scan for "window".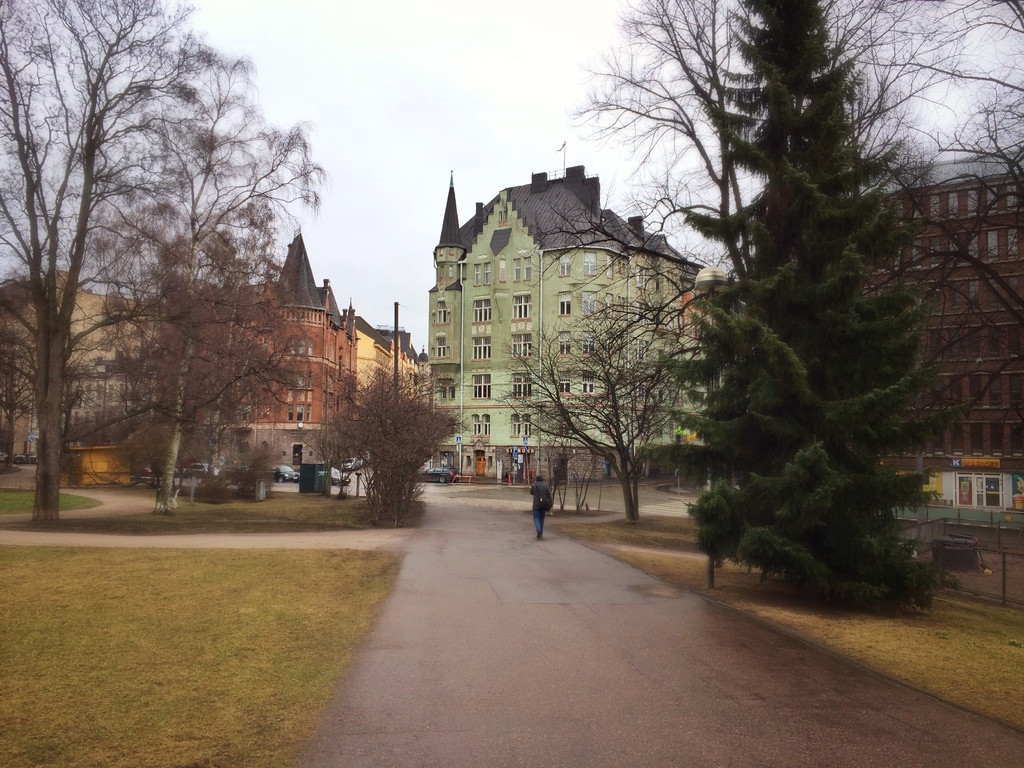
Scan result: Rect(637, 381, 645, 399).
